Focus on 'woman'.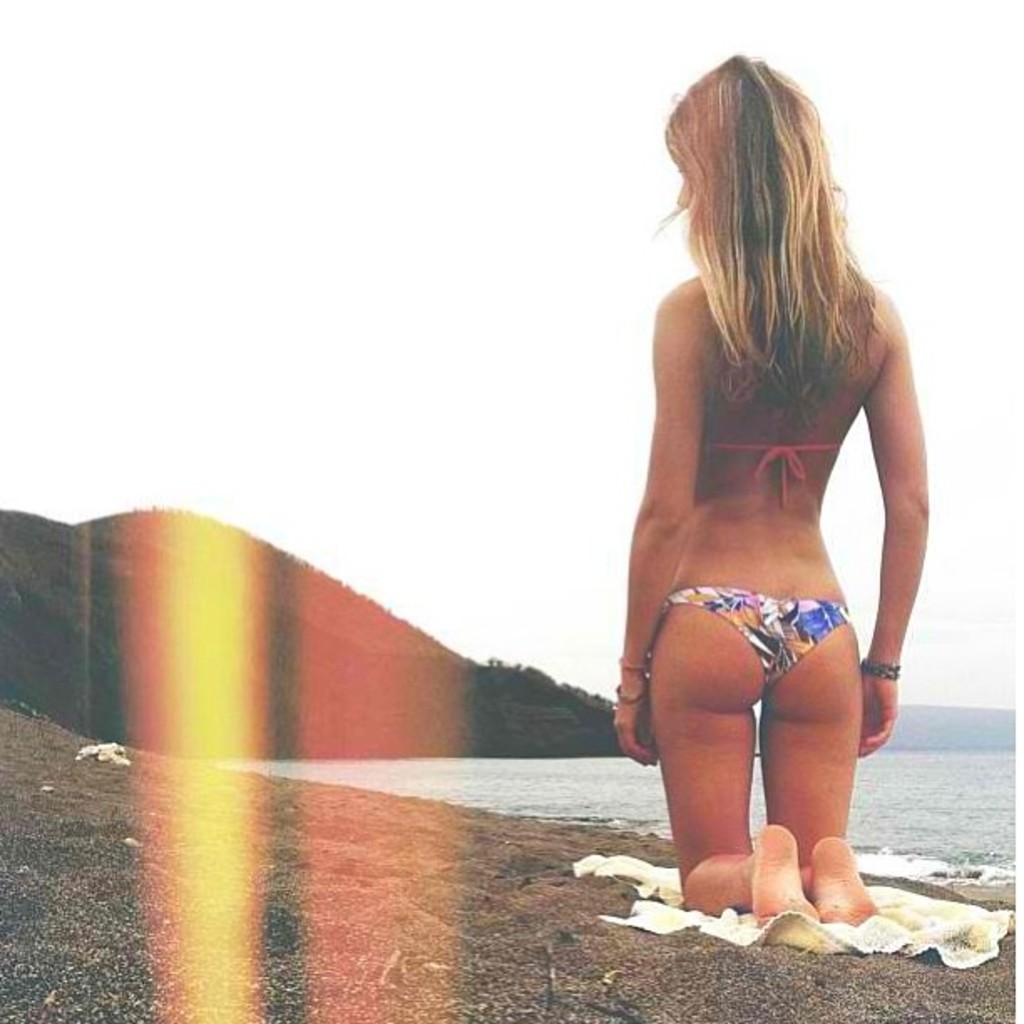
Focused at bbox=(601, 49, 930, 924).
